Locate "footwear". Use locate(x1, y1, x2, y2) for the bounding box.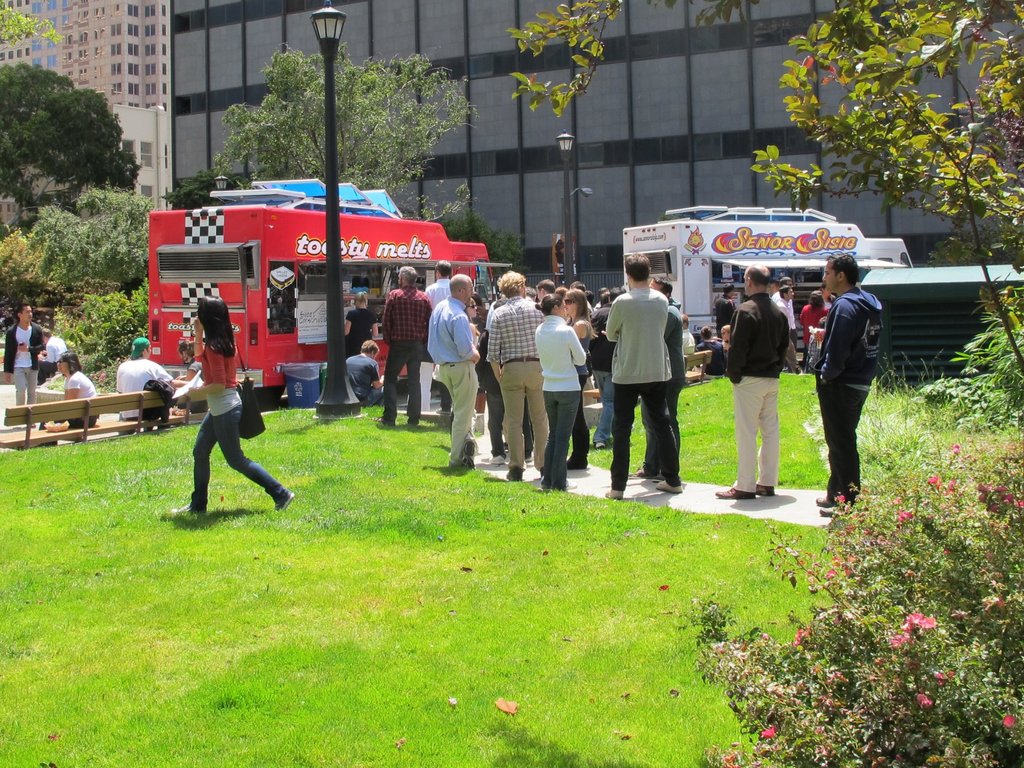
locate(466, 442, 481, 453).
